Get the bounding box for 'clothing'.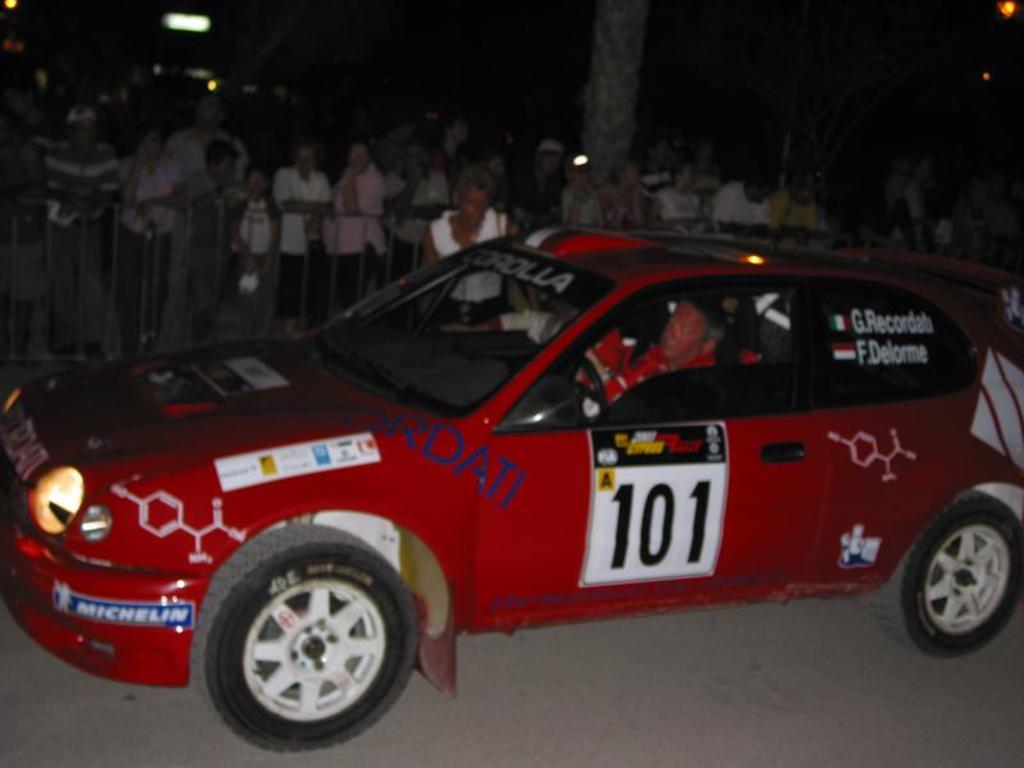
left=35, top=140, right=119, bottom=340.
